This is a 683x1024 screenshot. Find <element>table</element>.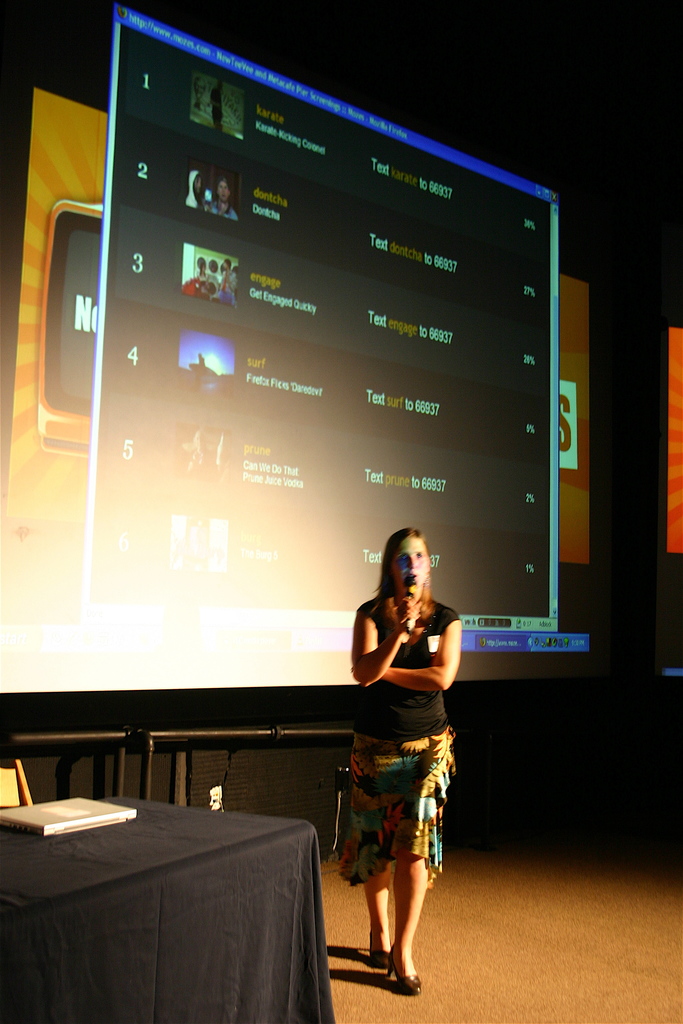
Bounding box: l=4, t=770, r=348, b=1023.
